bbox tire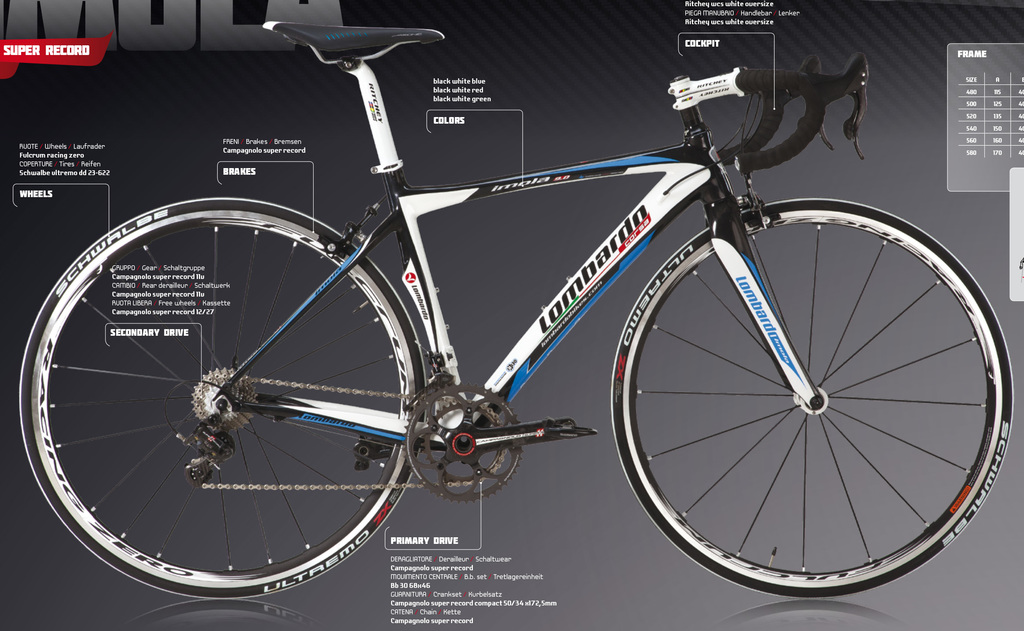
19:195:428:598
